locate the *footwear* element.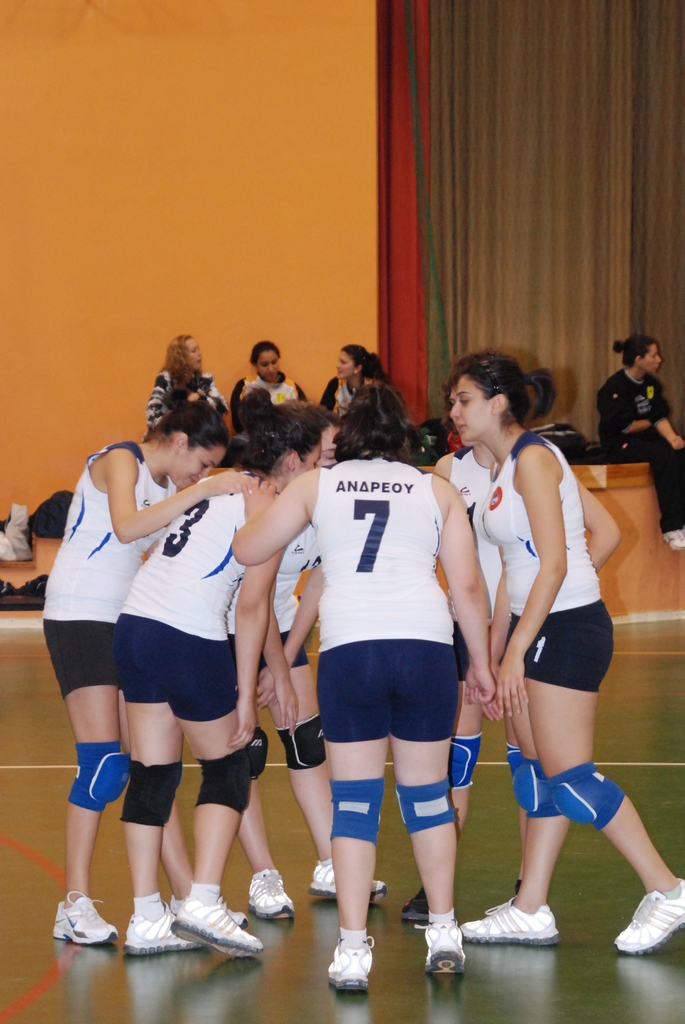
Element bbox: 250,865,292,916.
